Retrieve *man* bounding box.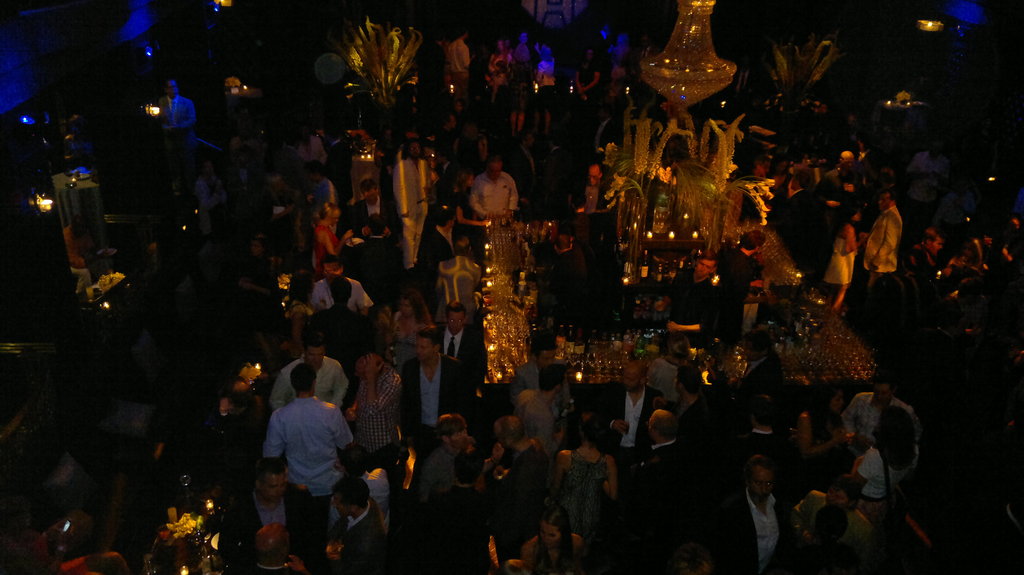
Bounding box: crop(465, 157, 516, 226).
